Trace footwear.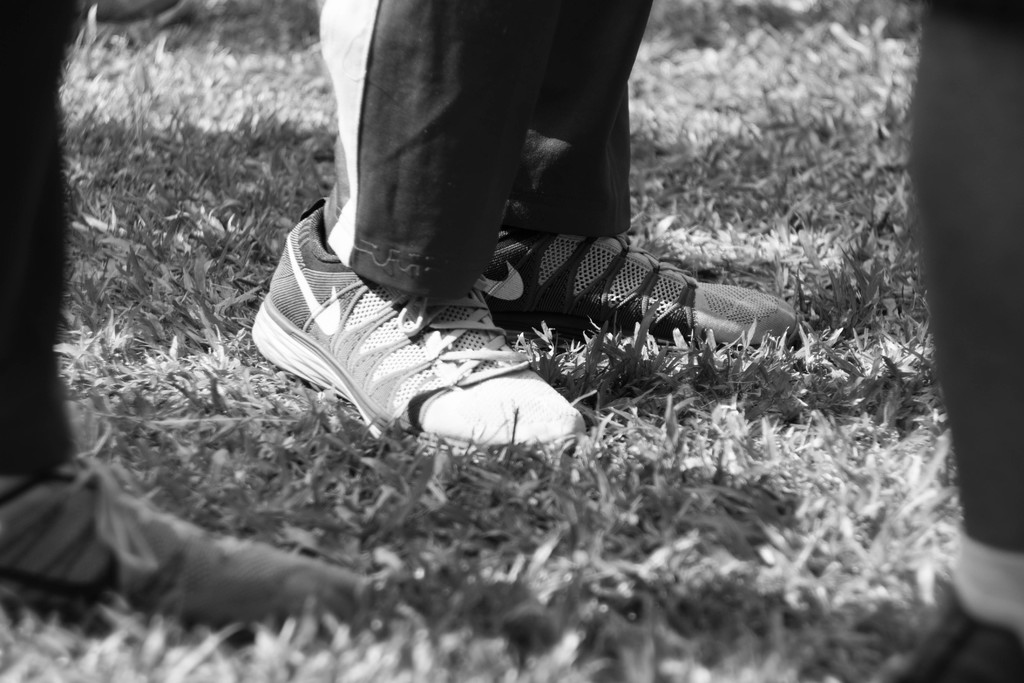
Traced to bbox=(252, 217, 588, 457).
